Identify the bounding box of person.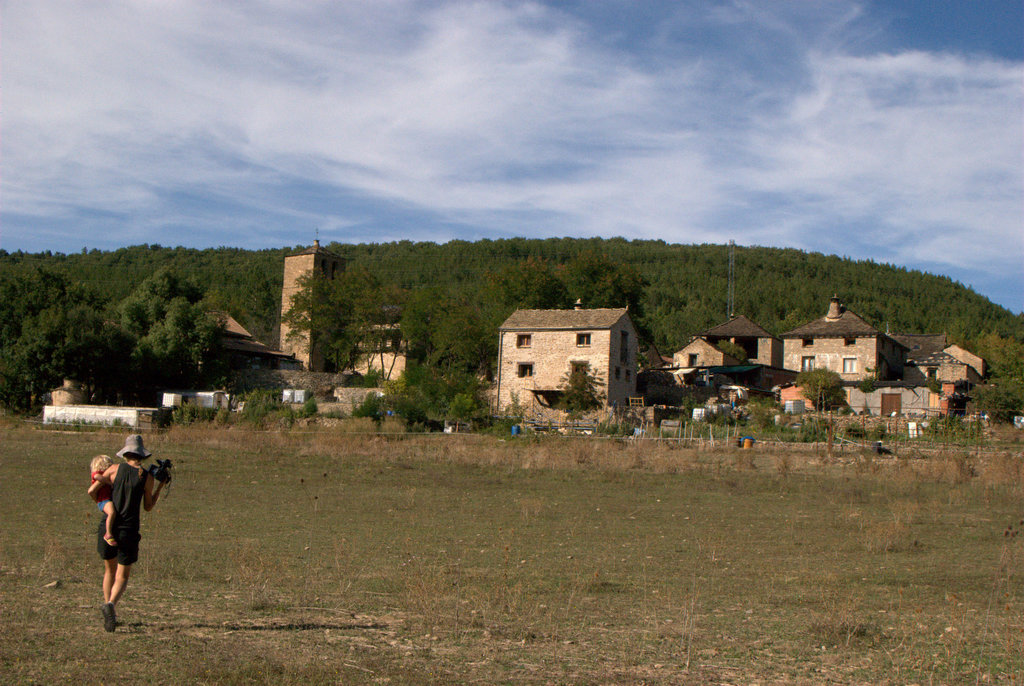
left=83, top=435, right=153, bottom=614.
